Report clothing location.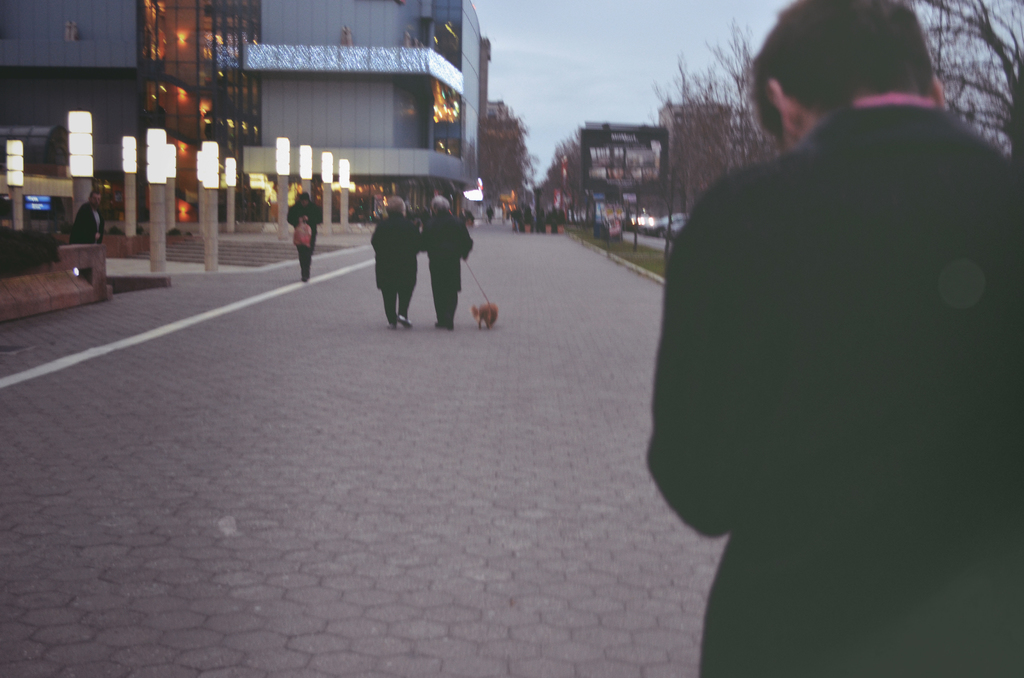
Report: pyautogui.locateOnScreen(646, 65, 1014, 642).
